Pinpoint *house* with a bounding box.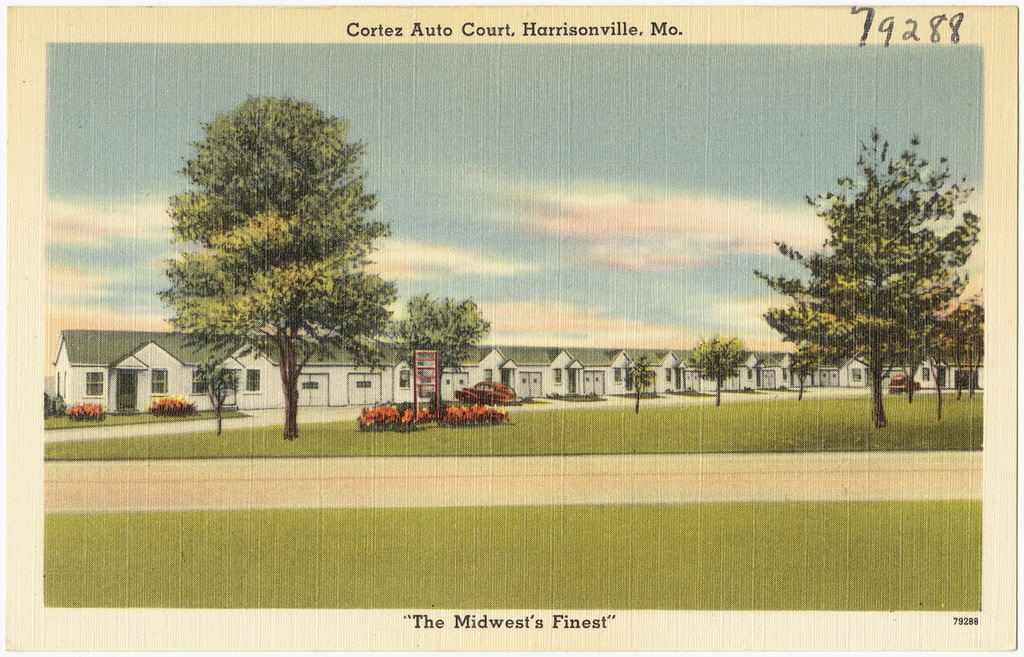
{"left": 311, "top": 335, "right": 382, "bottom": 411}.
